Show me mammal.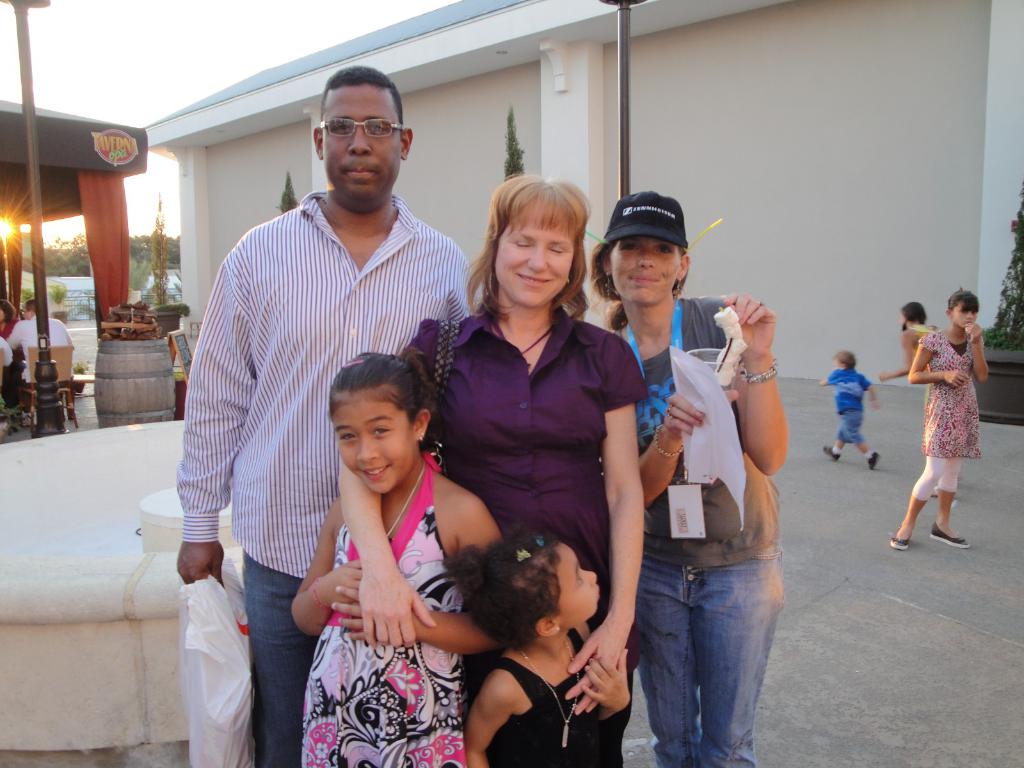
mammal is here: bbox(9, 299, 74, 426).
